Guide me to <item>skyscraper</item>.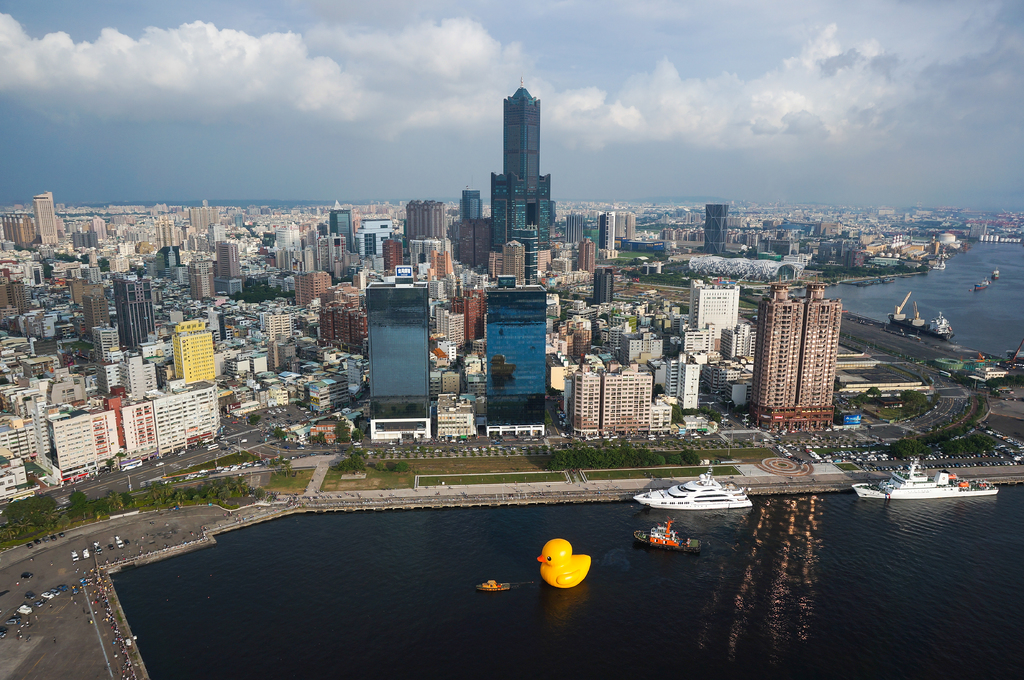
Guidance: detection(568, 364, 650, 444).
